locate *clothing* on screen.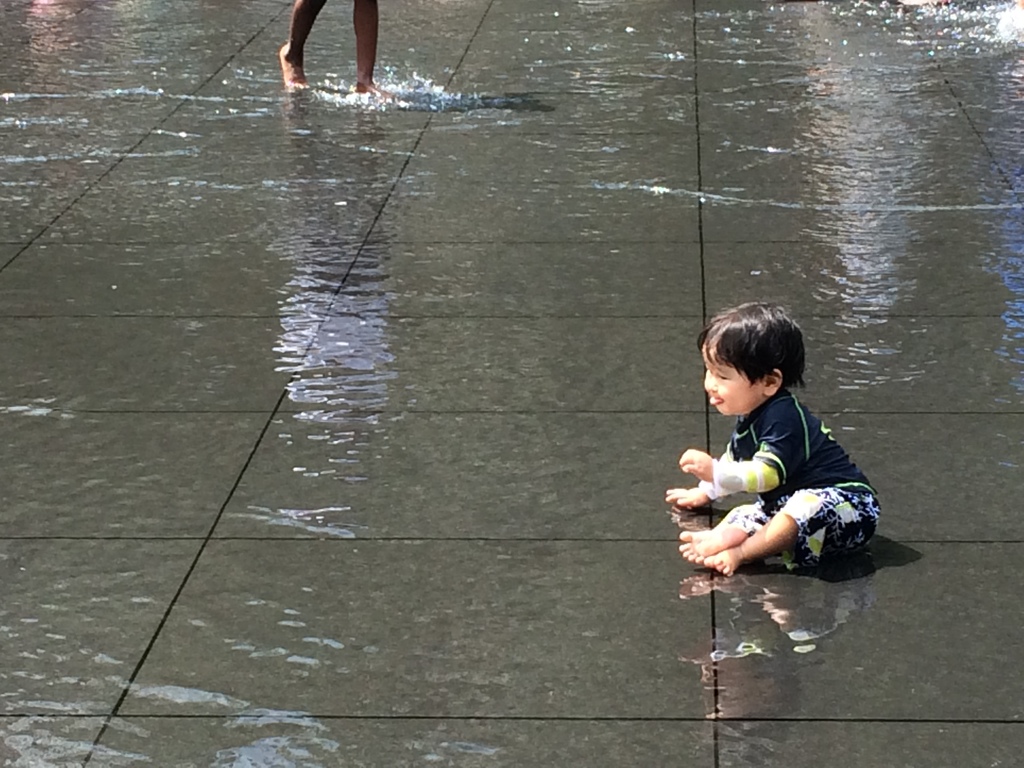
On screen at {"left": 670, "top": 371, "right": 877, "bottom": 584}.
